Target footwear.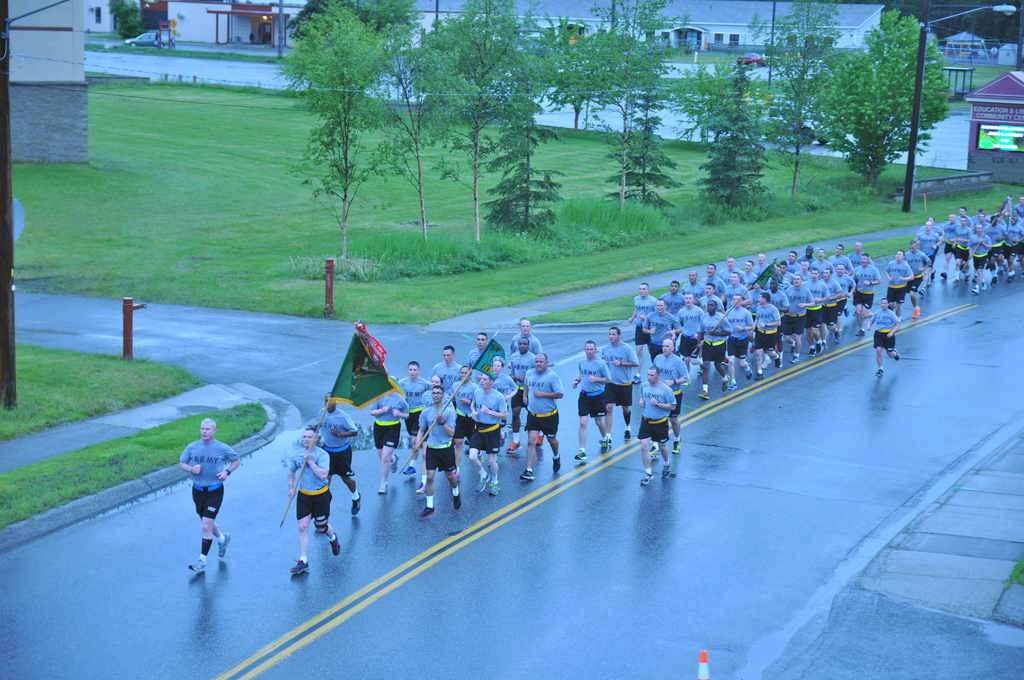
Target region: 453 467 460 478.
